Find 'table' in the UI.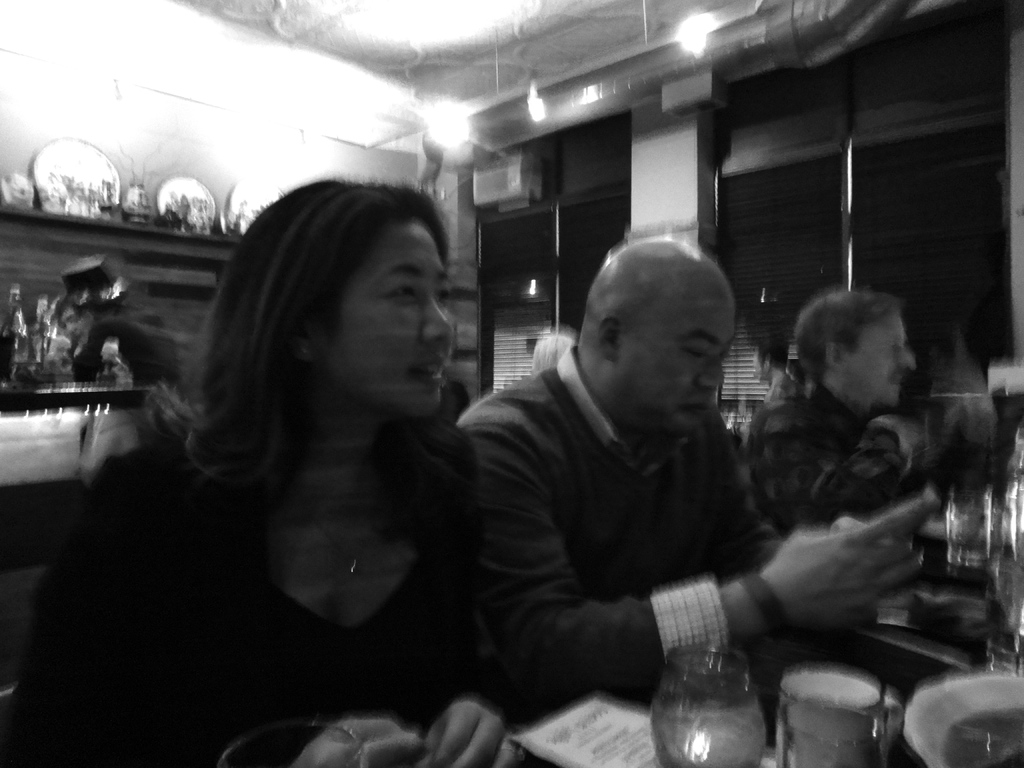
UI element at crop(29, 381, 156, 409).
